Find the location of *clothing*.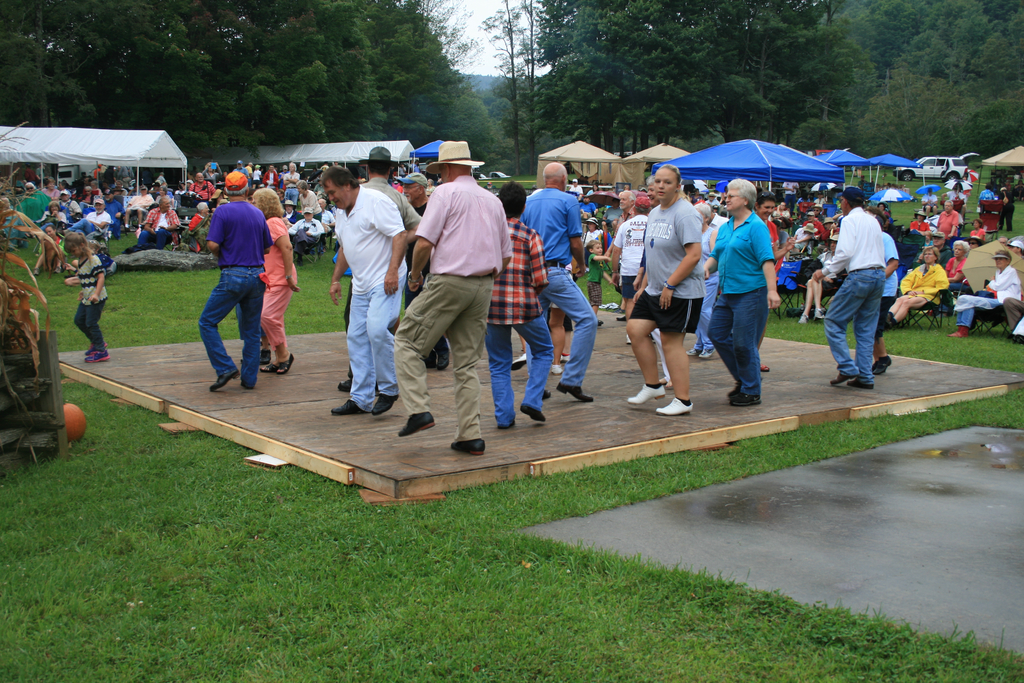
Location: Rect(698, 298, 766, 404).
